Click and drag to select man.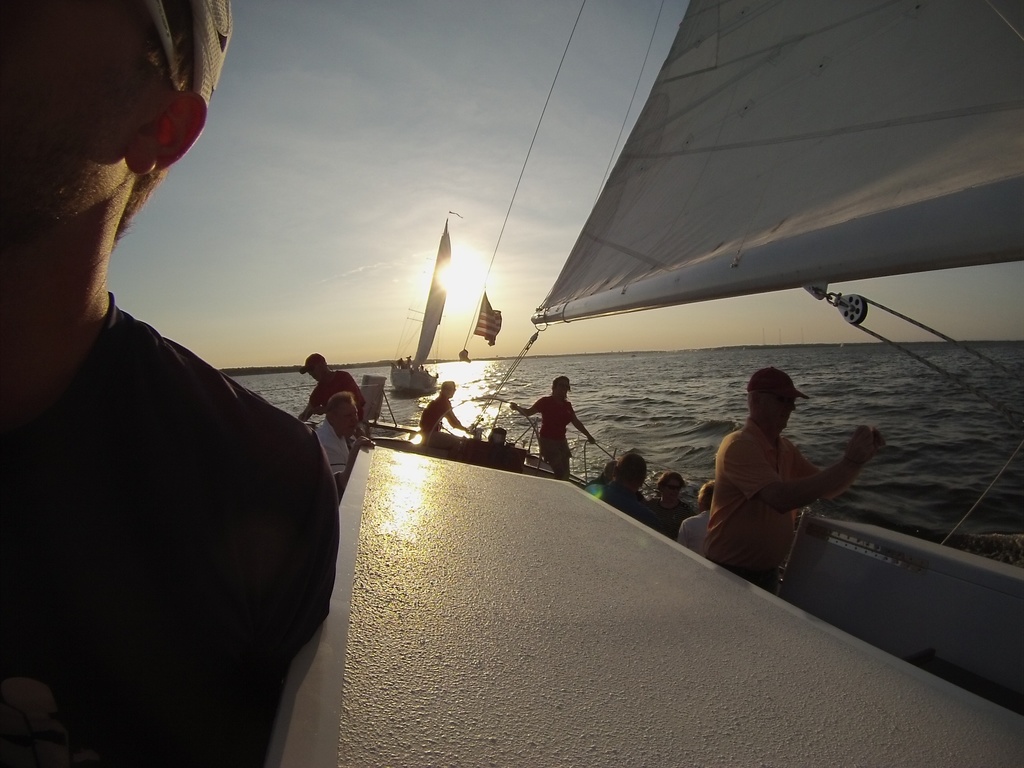
Selection: [x1=583, y1=449, x2=661, y2=533].
